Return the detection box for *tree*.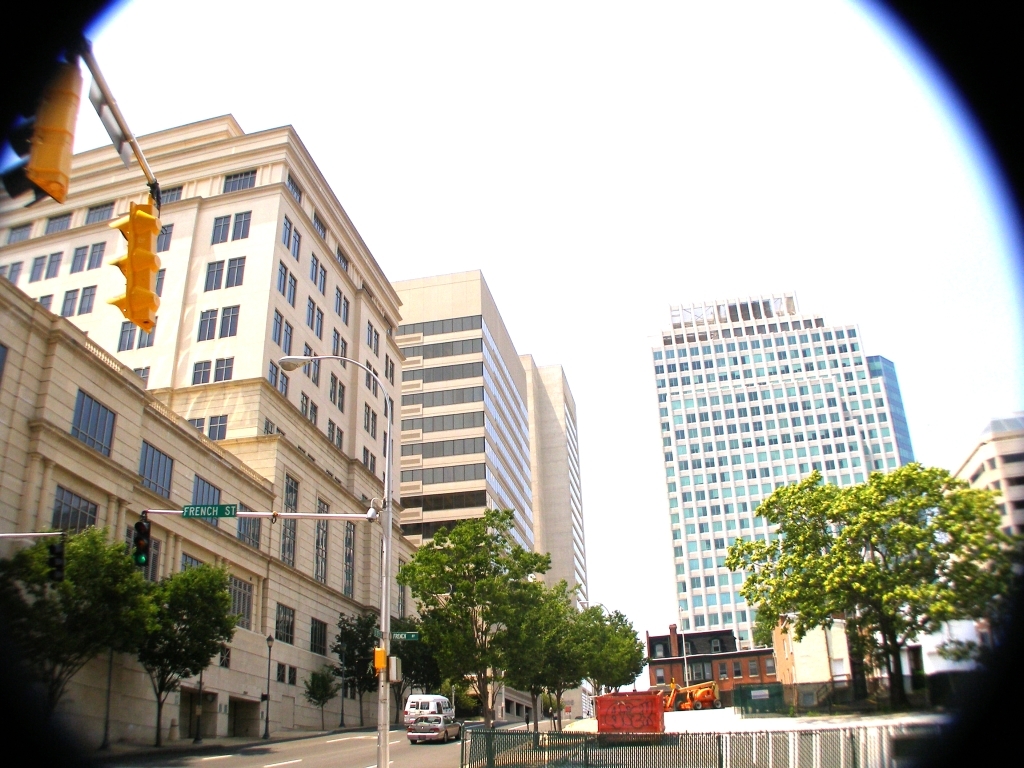
{"x1": 301, "y1": 675, "x2": 341, "y2": 735}.
